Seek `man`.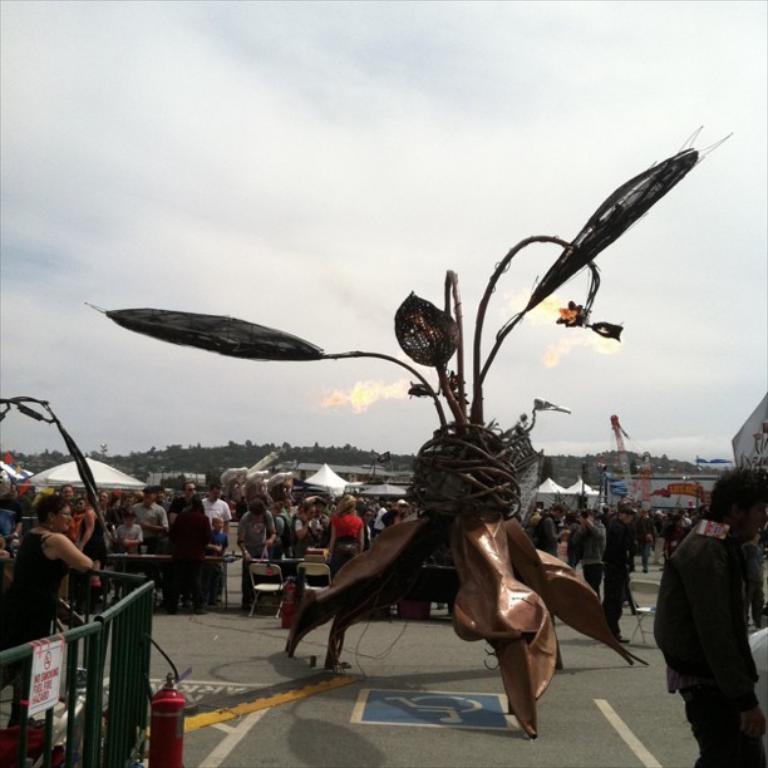
688:497:701:512.
